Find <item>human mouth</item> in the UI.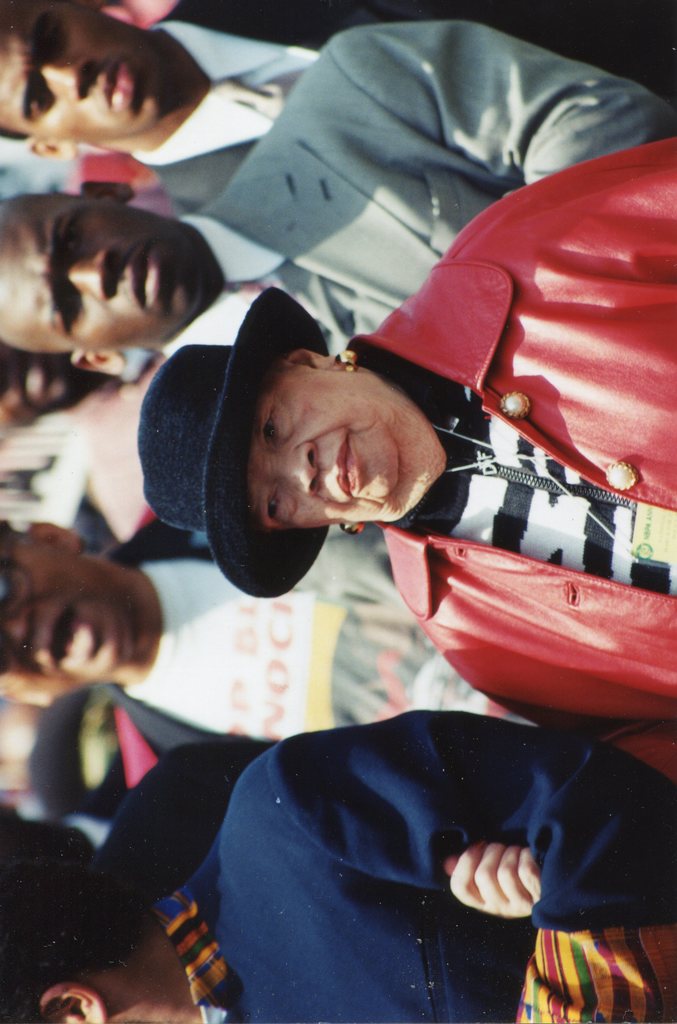
UI element at (left=122, top=237, right=168, bottom=316).
